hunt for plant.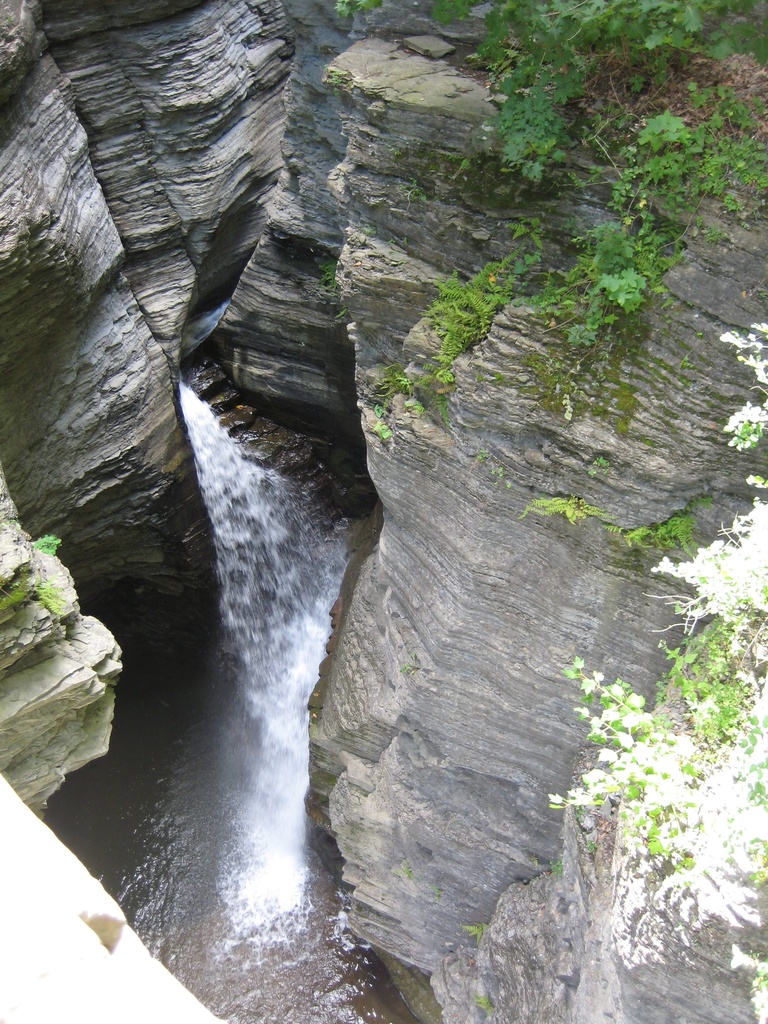
Hunted down at pyautogui.locateOnScreen(703, 77, 767, 212).
